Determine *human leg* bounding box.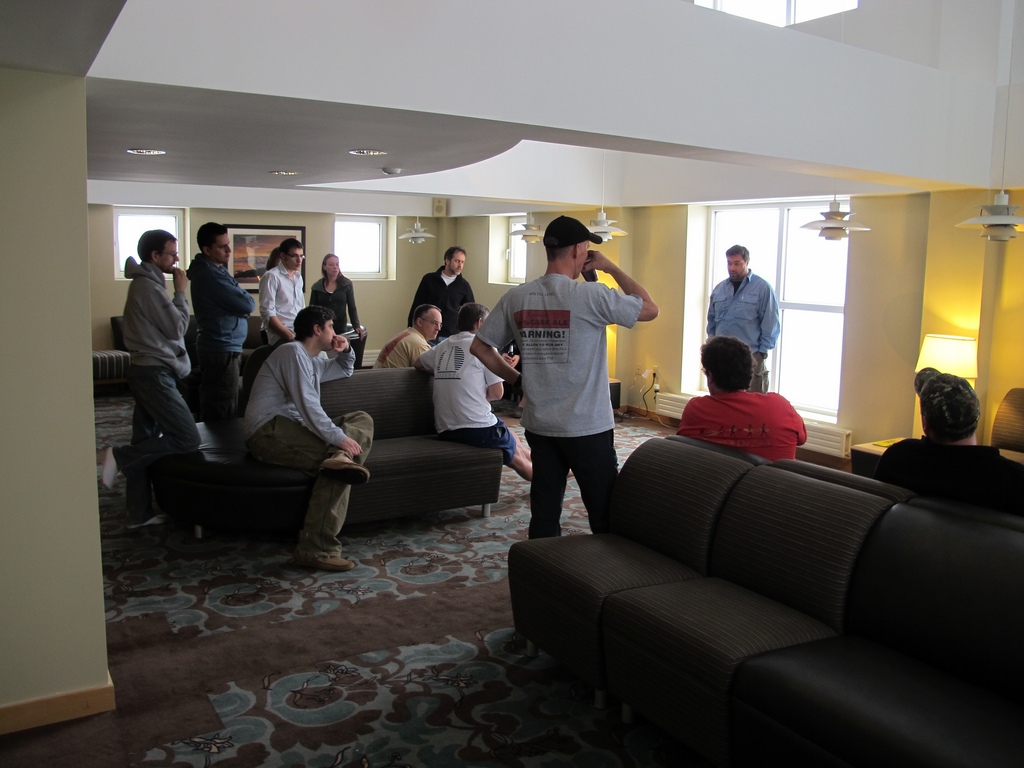
Determined: x1=573 y1=425 x2=617 y2=528.
